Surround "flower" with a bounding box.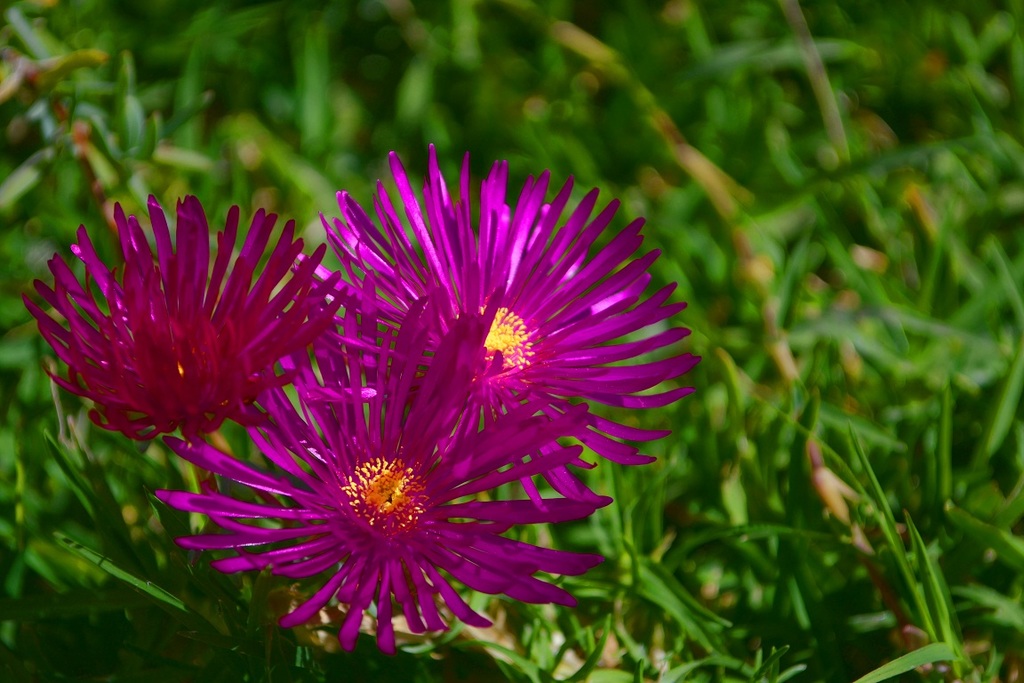
x1=17, y1=192, x2=345, y2=444.
